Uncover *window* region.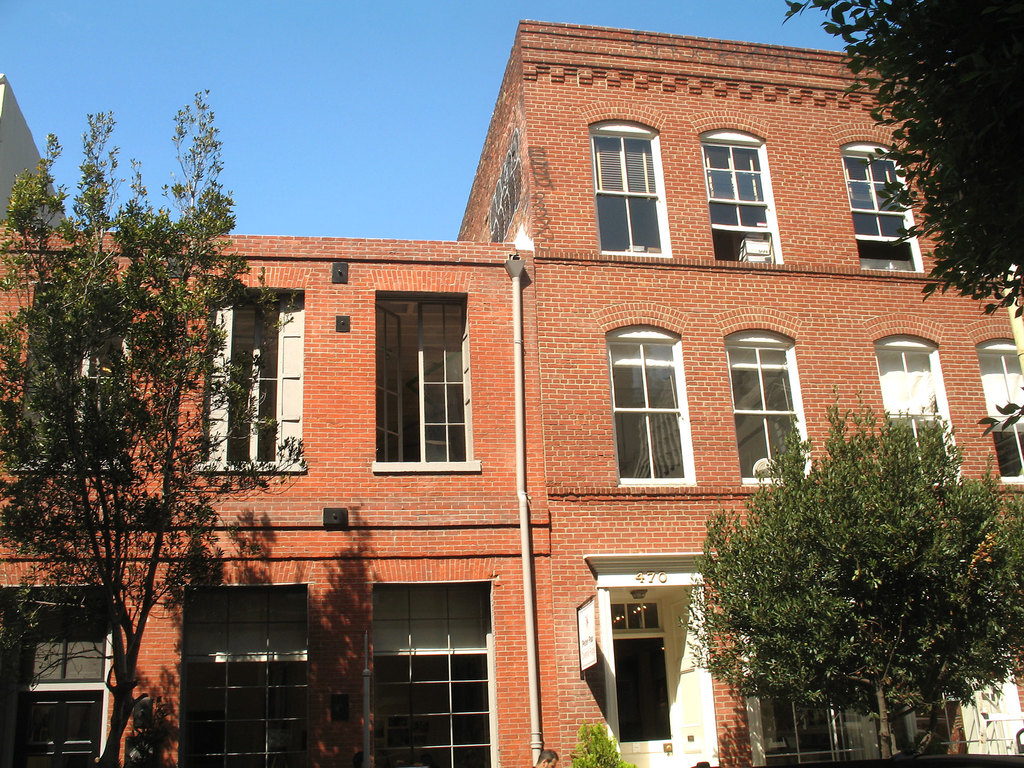
Uncovered: detection(831, 121, 926, 269).
